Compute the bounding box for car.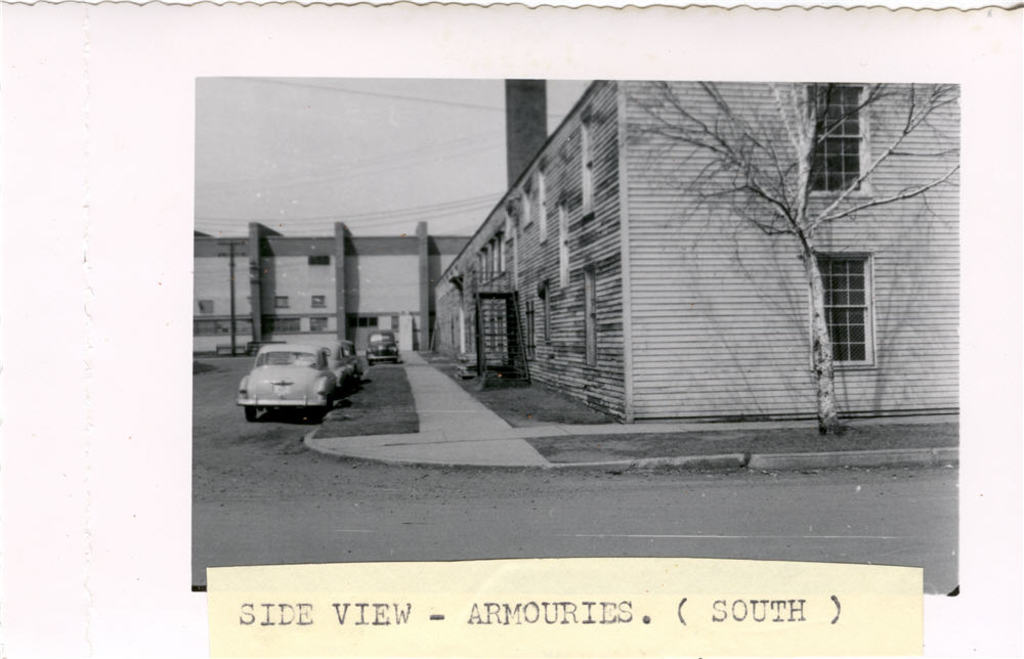
left=290, top=342, right=348, bottom=388.
